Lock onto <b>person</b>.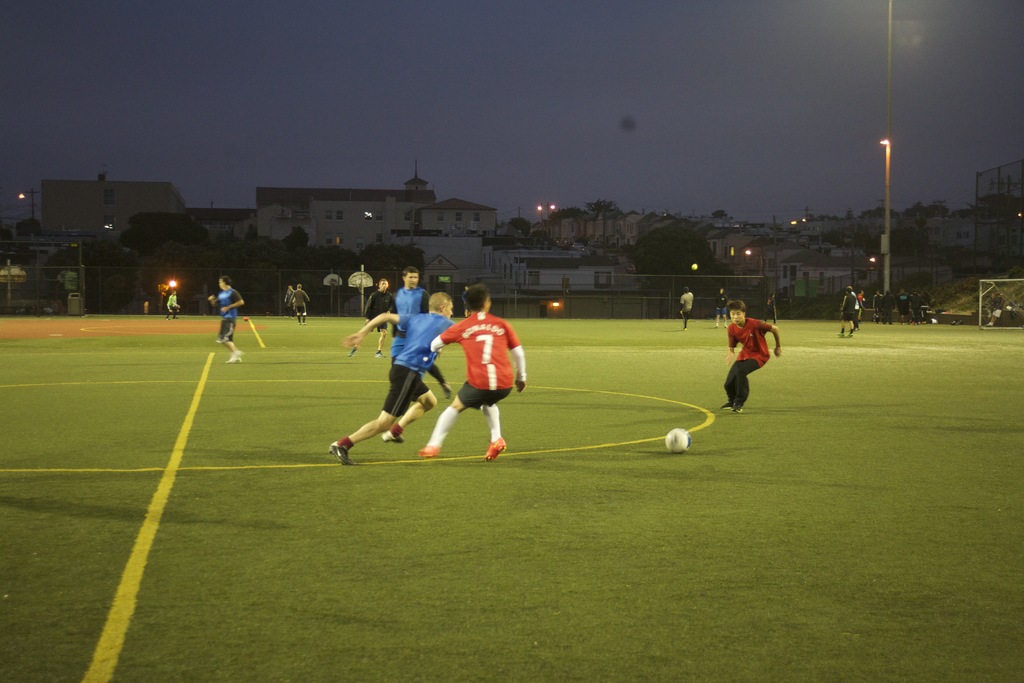
Locked: [x1=419, y1=283, x2=530, y2=464].
